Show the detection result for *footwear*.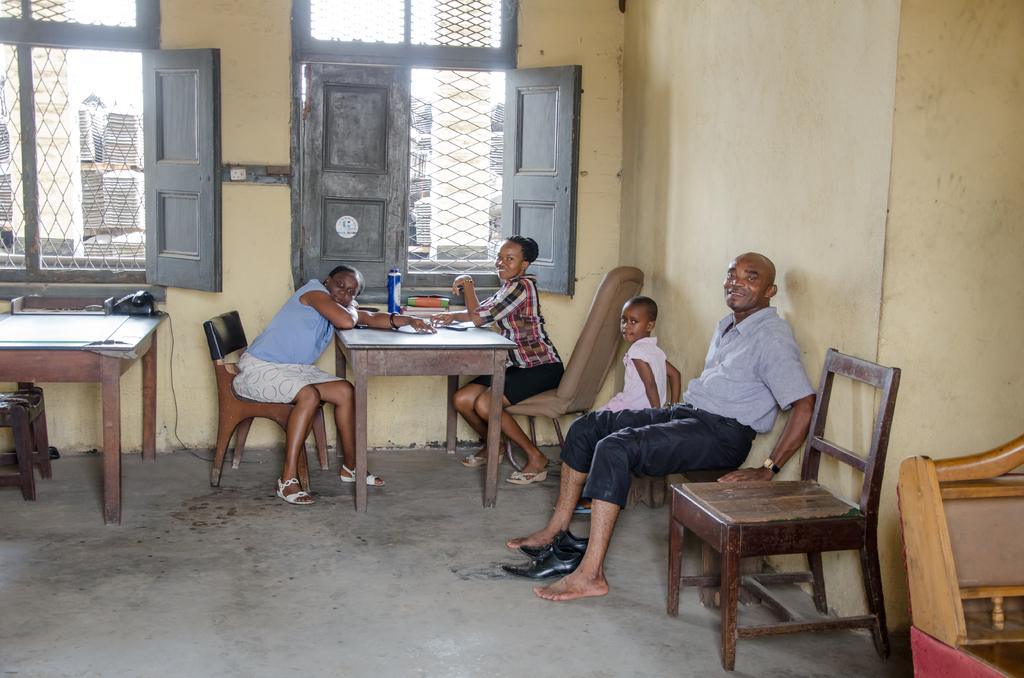
<bbox>568, 502, 587, 512</bbox>.
